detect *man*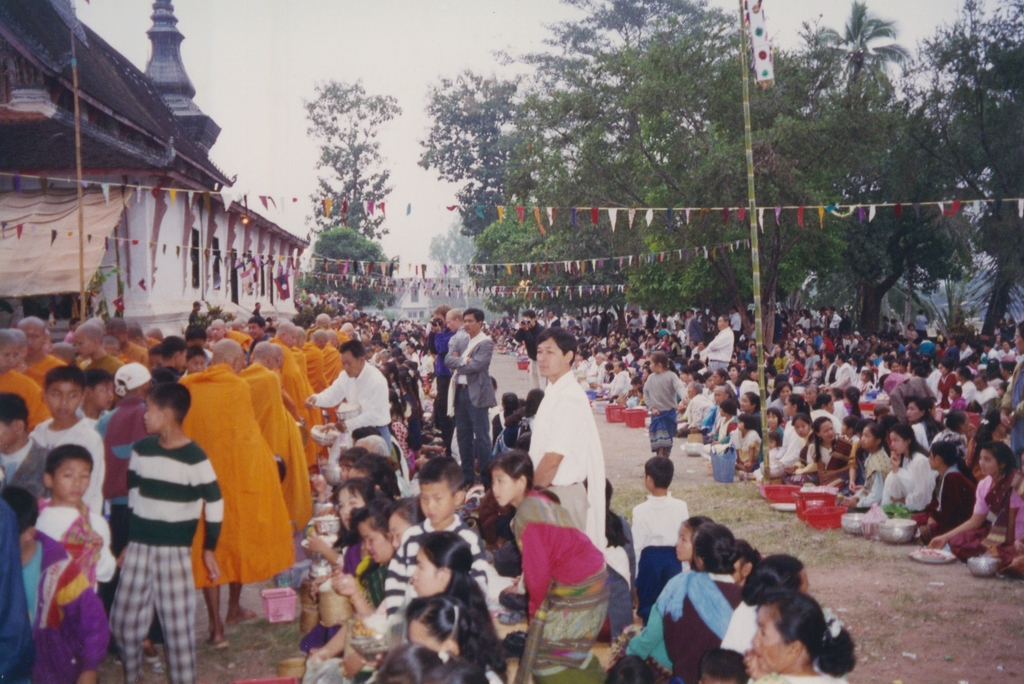
[304, 342, 394, 454]
